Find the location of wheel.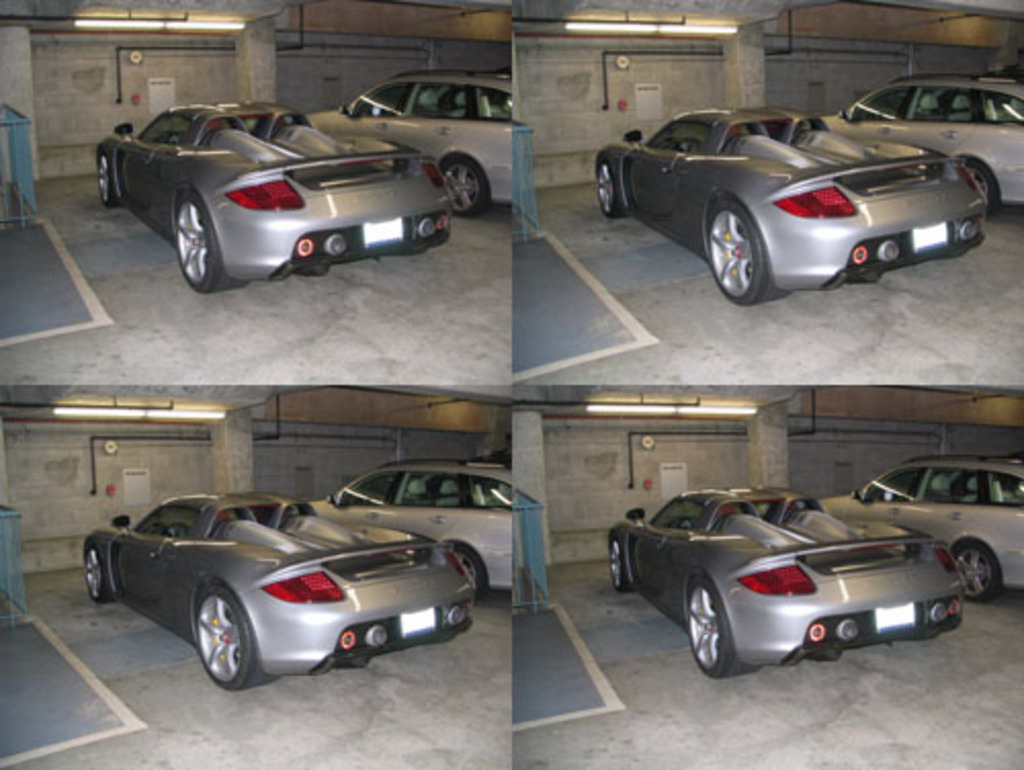
Location: <region>88, 149, 119, 201</region>.
